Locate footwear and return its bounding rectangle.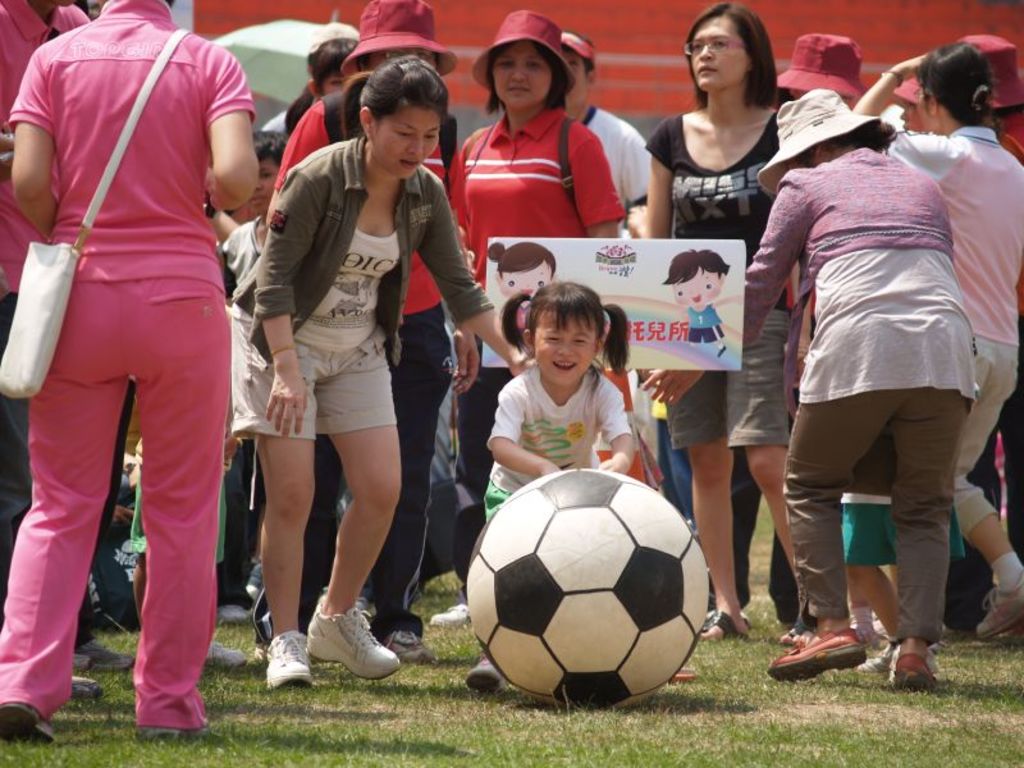
BBox(293, 616, 390, 692).
